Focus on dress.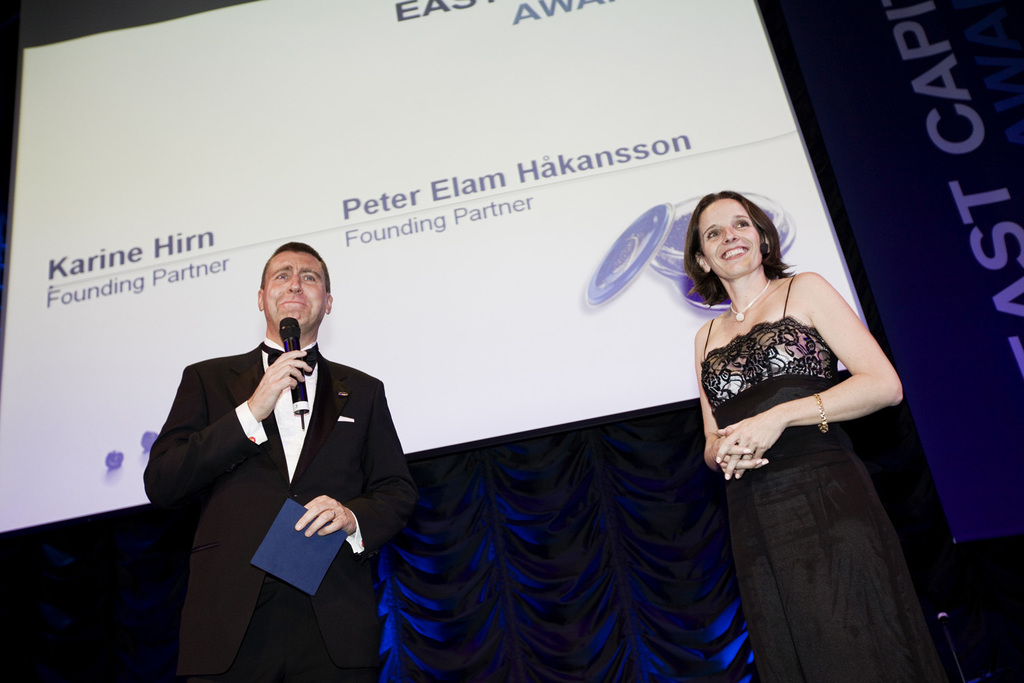
Focused at 696 268 941 682.
